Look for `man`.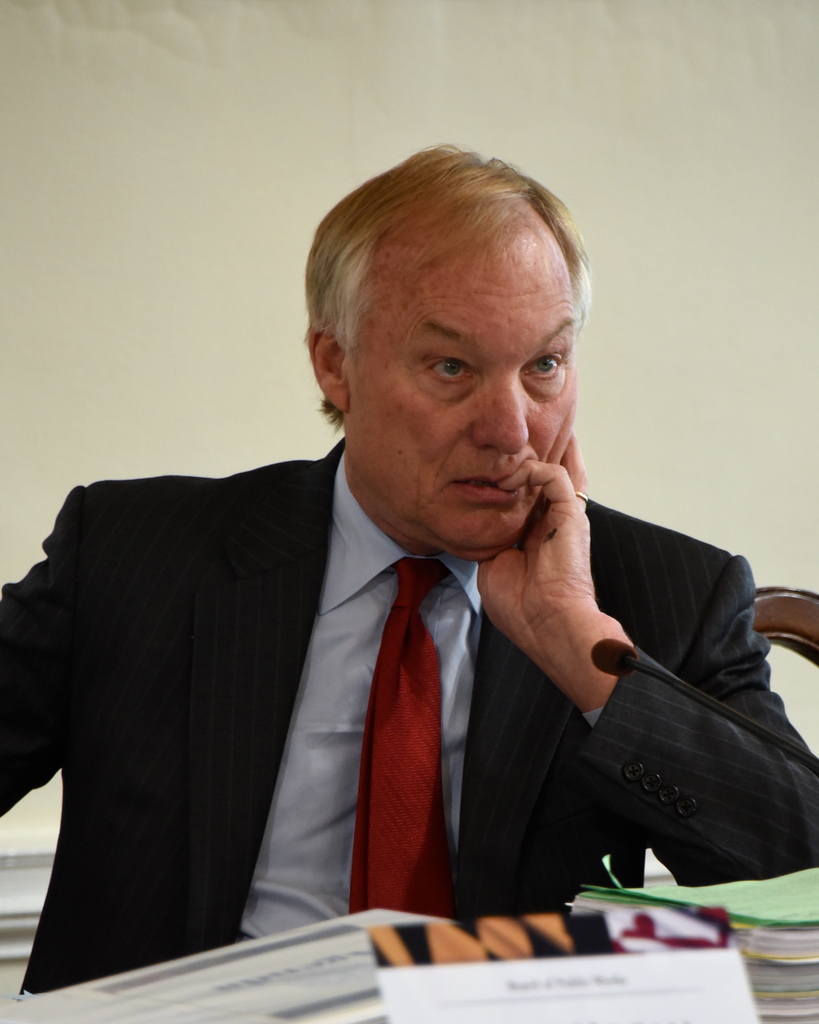
Found: {"left": 6, "top": 182, "right": 785, "bottom": 960}.
